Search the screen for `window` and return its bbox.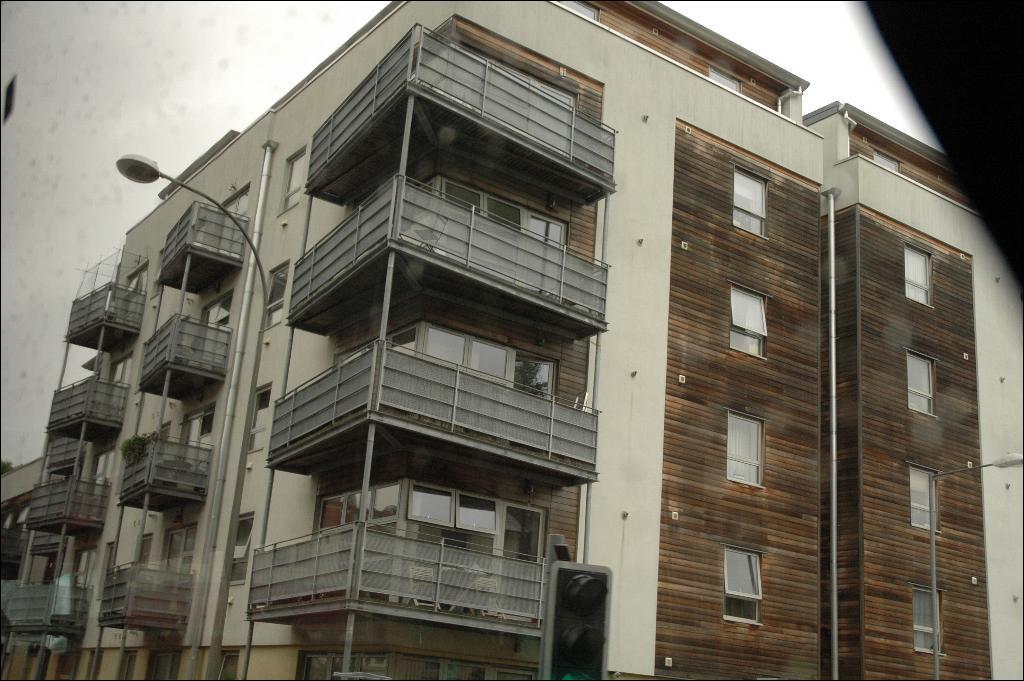
Found: bbox=(908, 583, 946, 654).
